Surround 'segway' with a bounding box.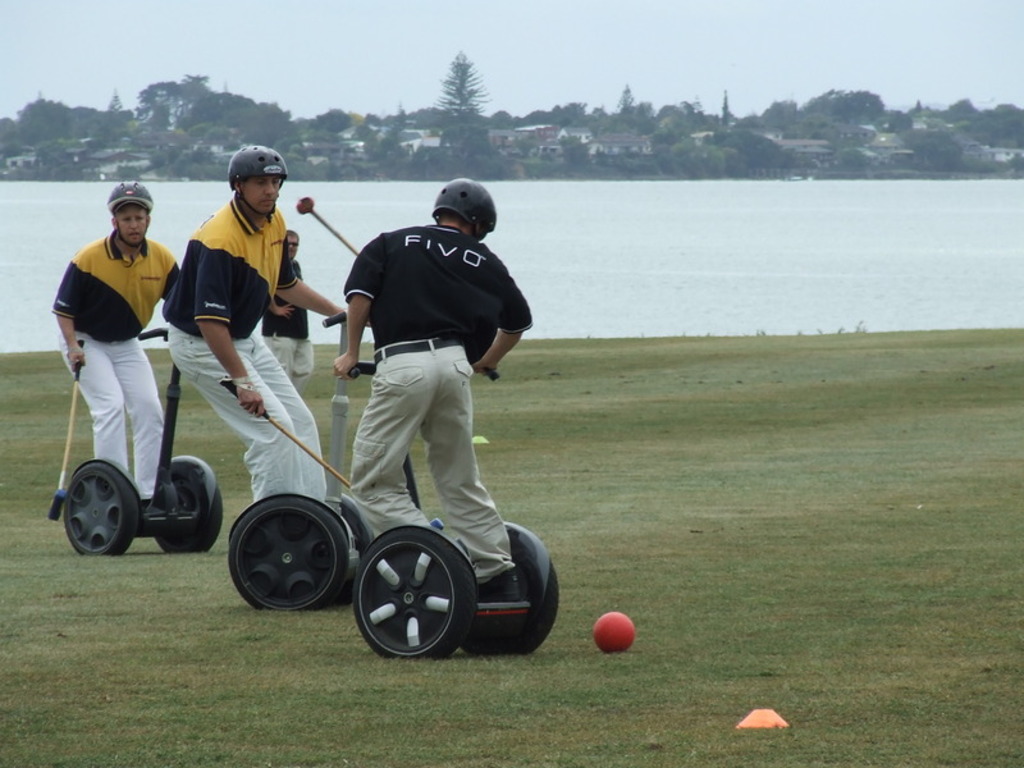
<box>60,320,221,554</box>.
